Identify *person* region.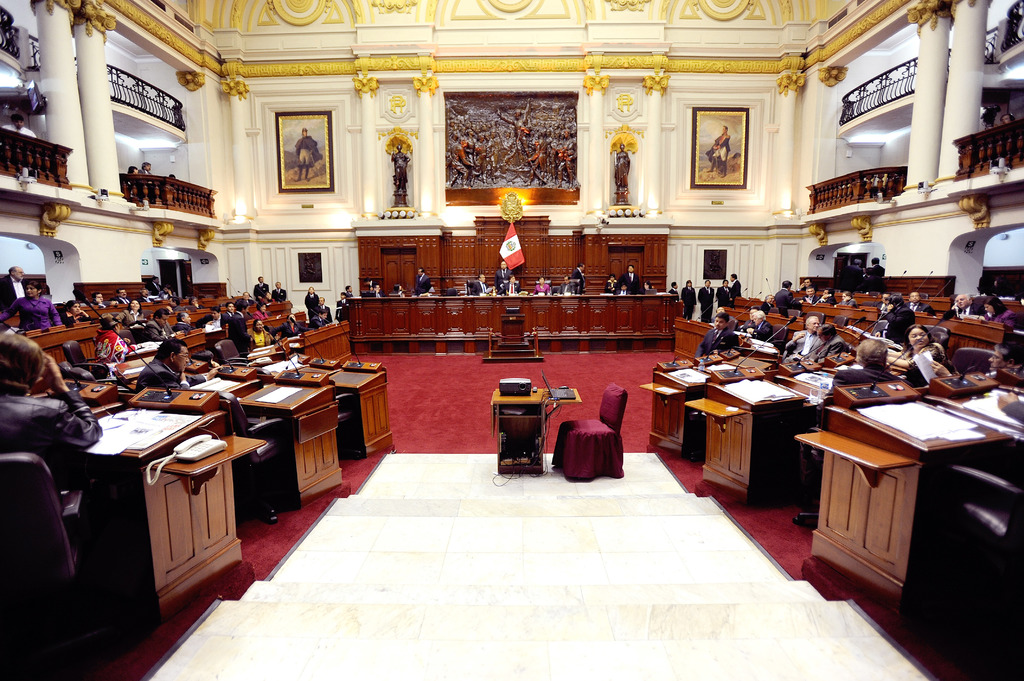
Region: [left=254, top=273, right=271, bottom=301].
